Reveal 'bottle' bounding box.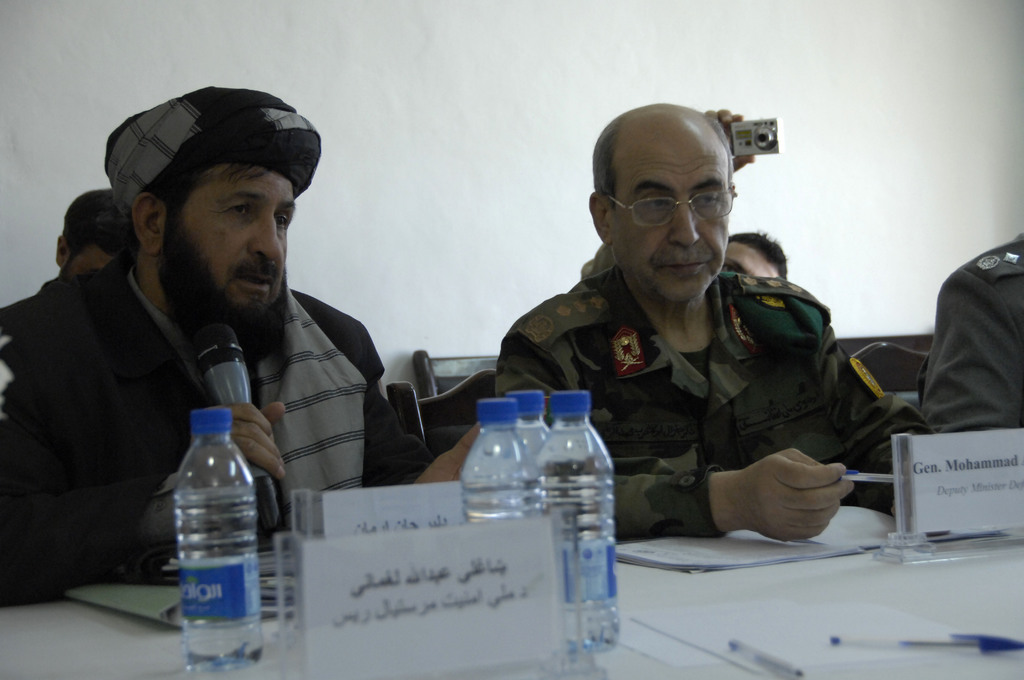
Revealed: BBox(159, 383, 273, 651).
